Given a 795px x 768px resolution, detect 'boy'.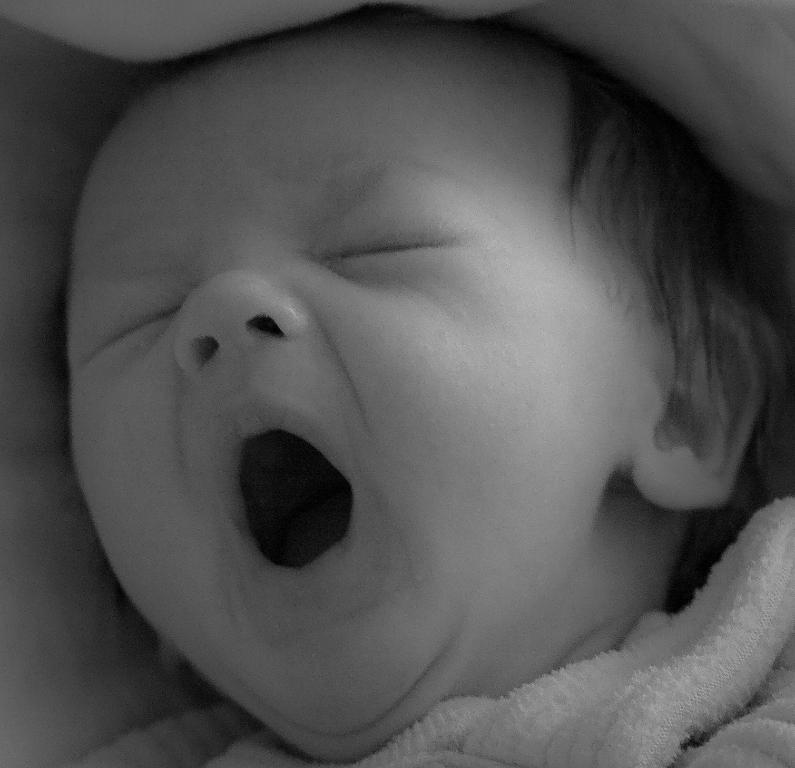
57,0,794,767.
